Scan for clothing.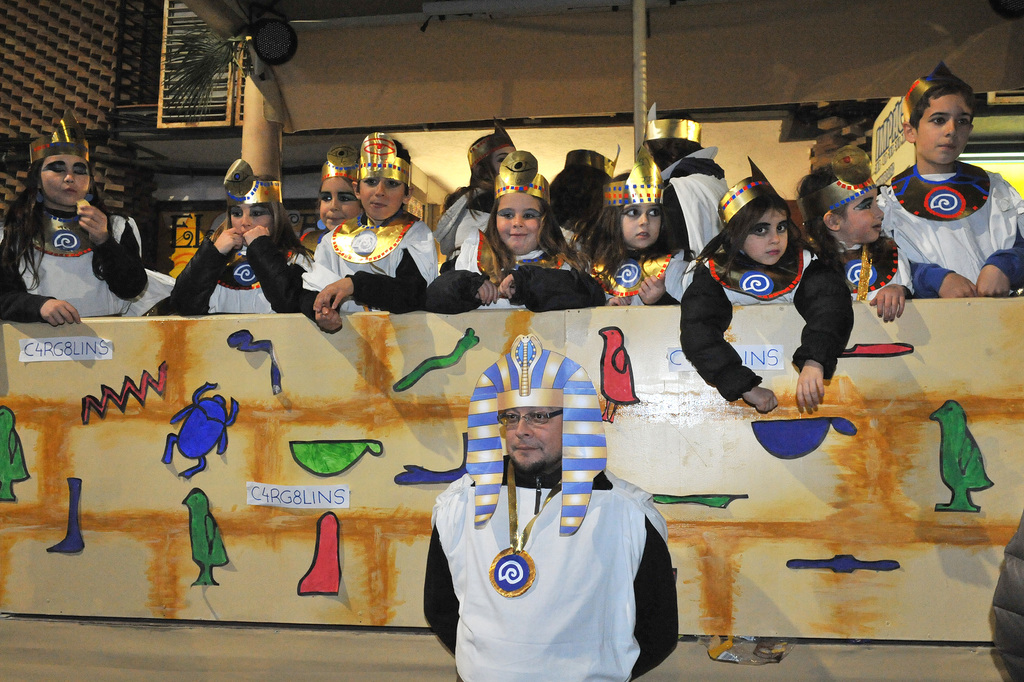
Scan result: crop(0, 209, 173, 320).
